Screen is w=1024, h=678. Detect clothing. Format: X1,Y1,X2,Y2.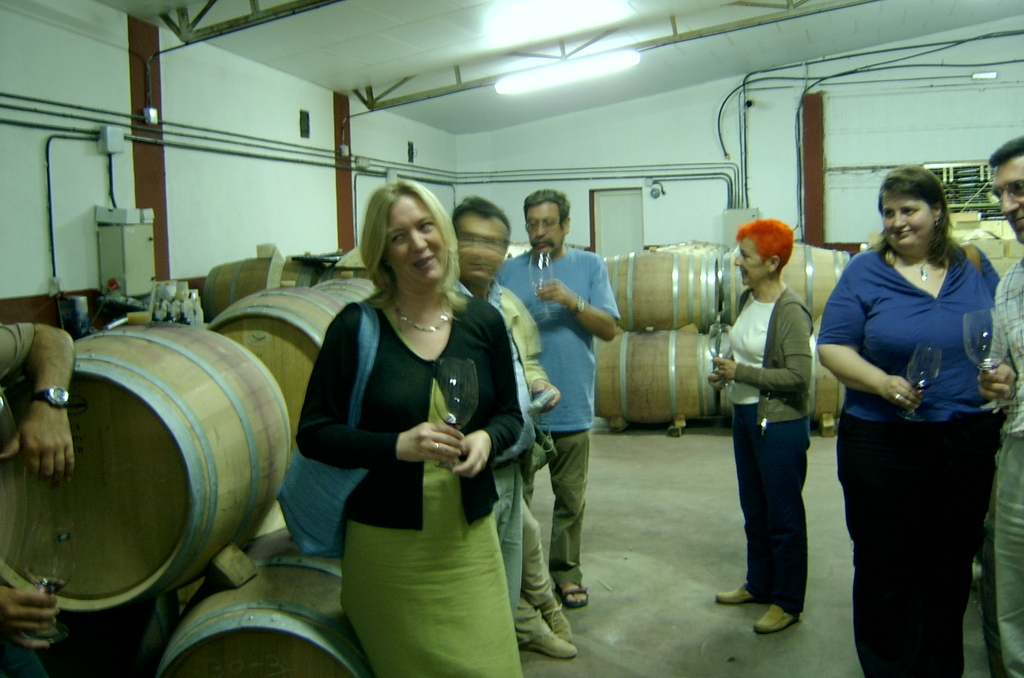
726,282,819,615.
